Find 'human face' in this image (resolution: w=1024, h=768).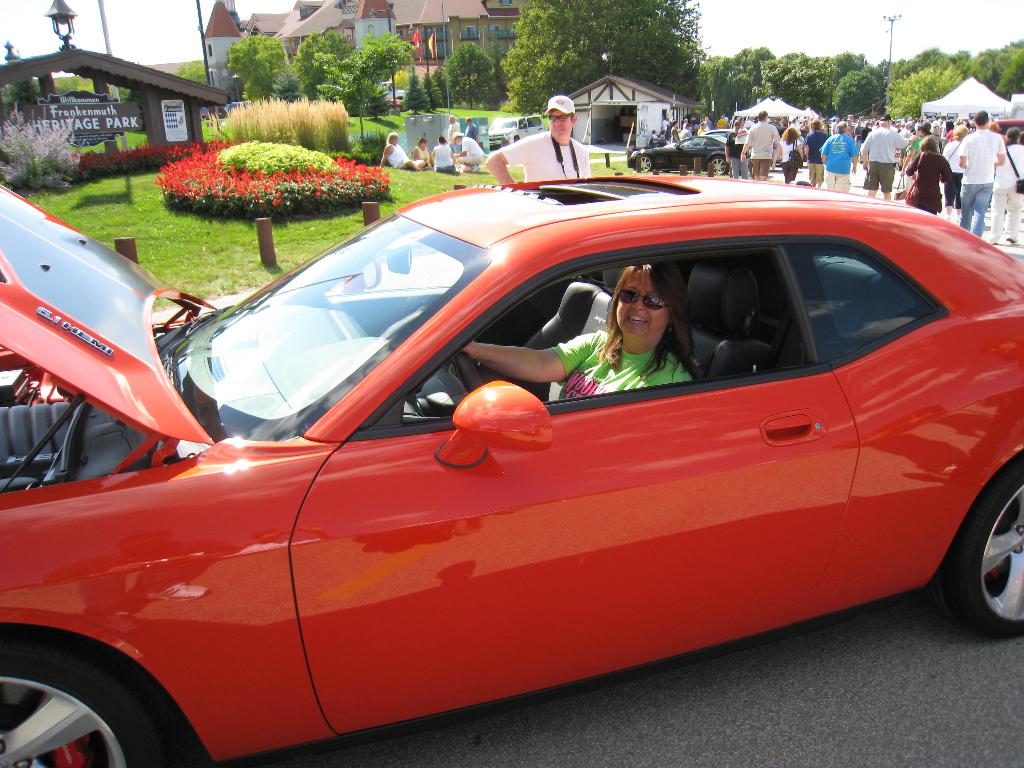
crop(546, 111, 571, 140).
